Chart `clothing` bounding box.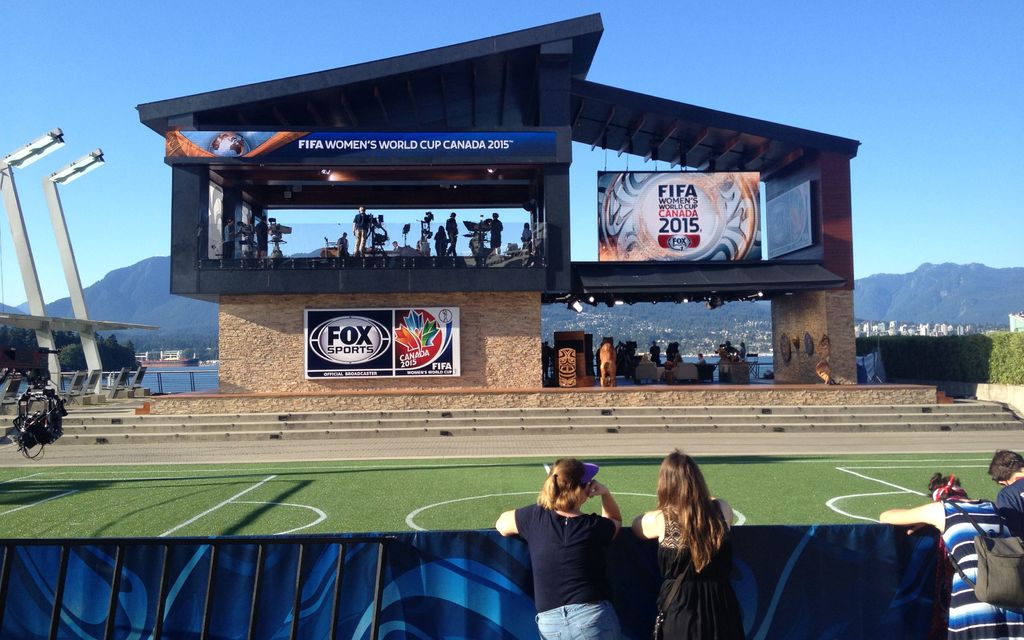
Charted: <bbox>226, 223, 234, 242</bbox>.
